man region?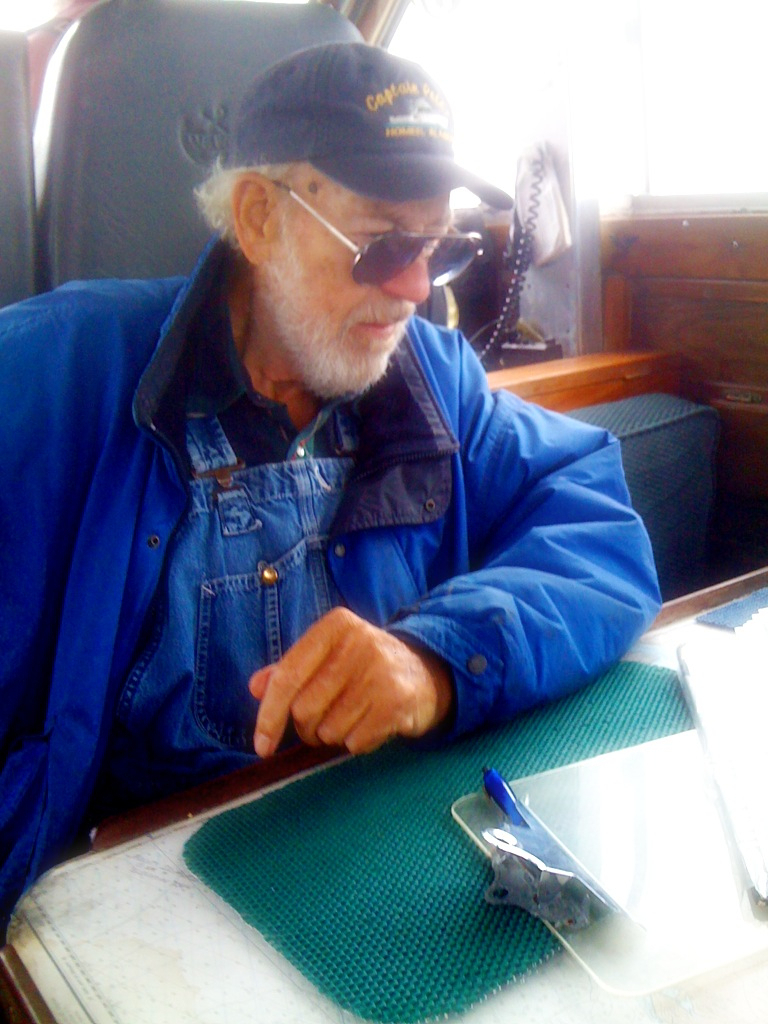
left=26, top=63, right=702, bottom=903
